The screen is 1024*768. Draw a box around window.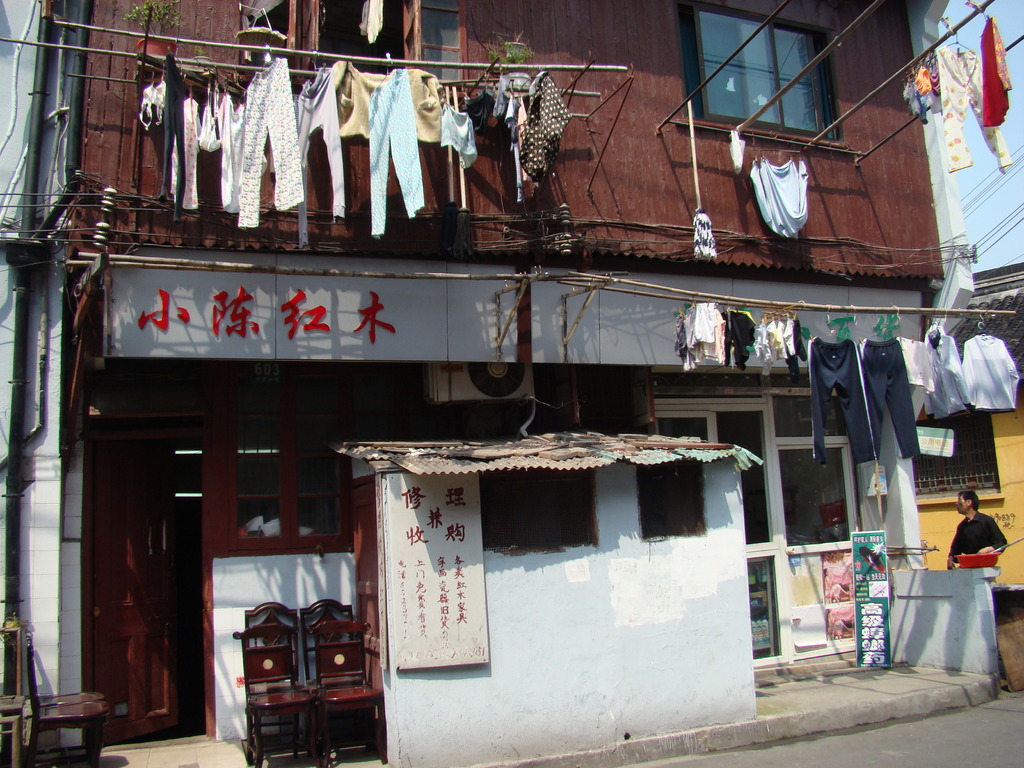
678, 12, 907, 127.
